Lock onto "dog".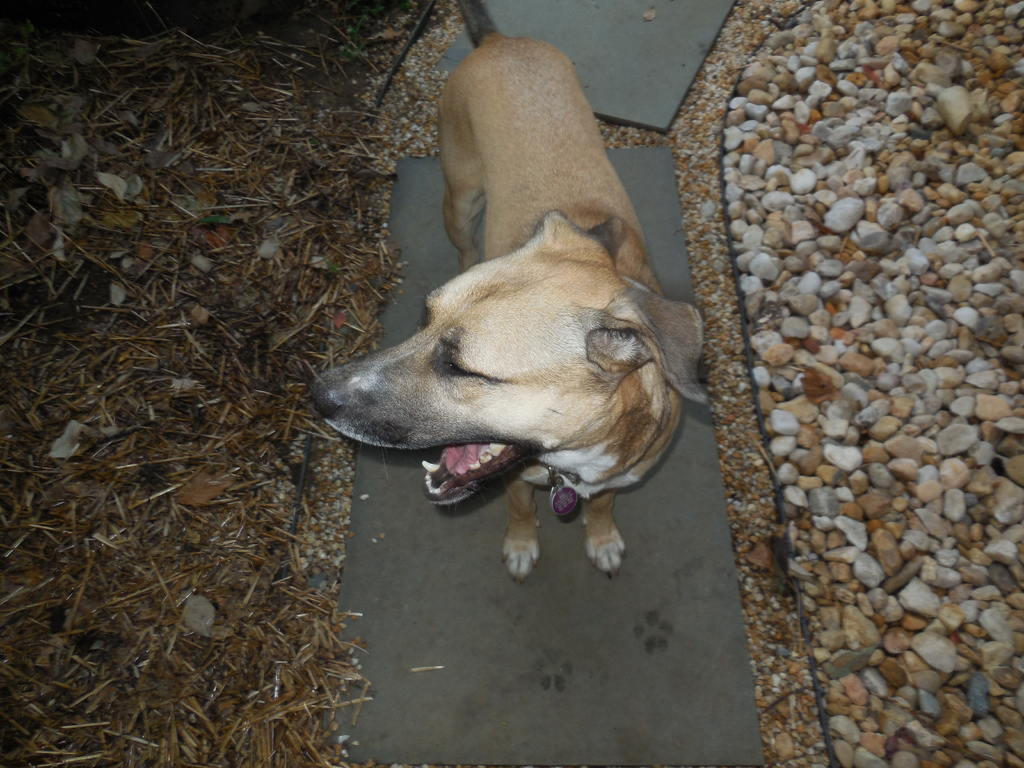
Locked: <box>308,0,711,587</box>.
